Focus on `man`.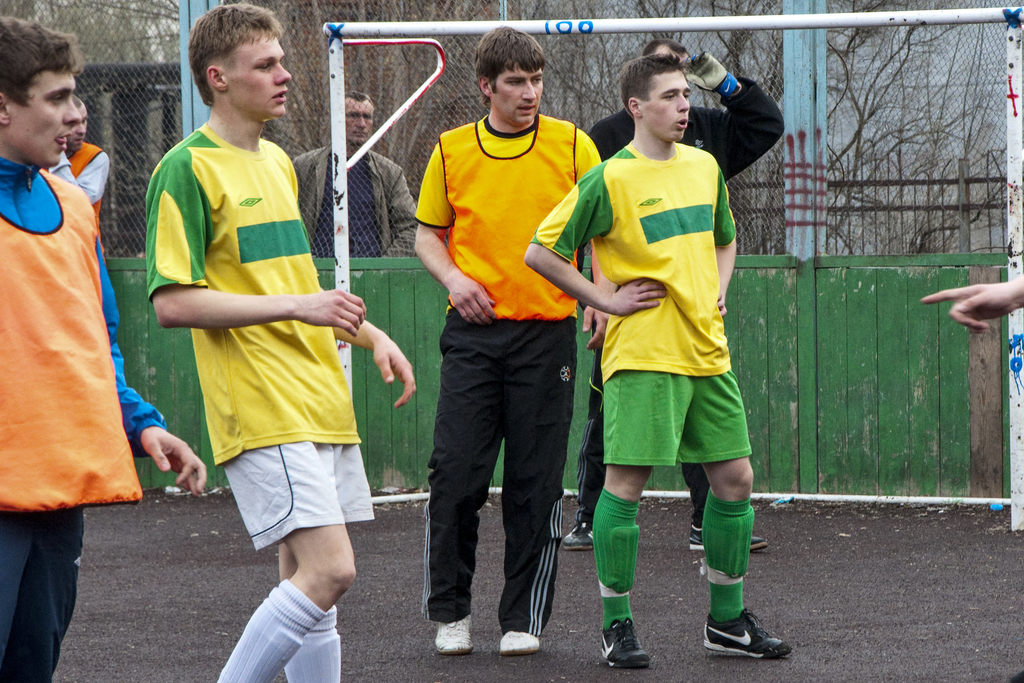
Focused at rect(416, 25, 605, 658).
